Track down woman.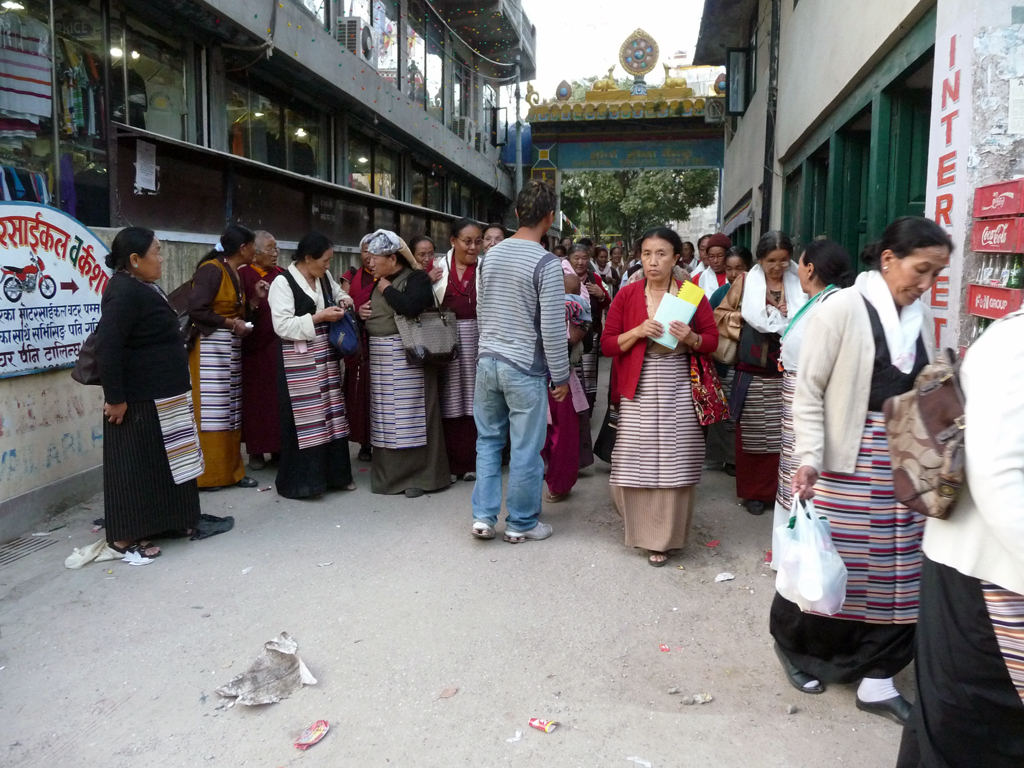
Tracked to bbox=[359, 234, 450, 498].
